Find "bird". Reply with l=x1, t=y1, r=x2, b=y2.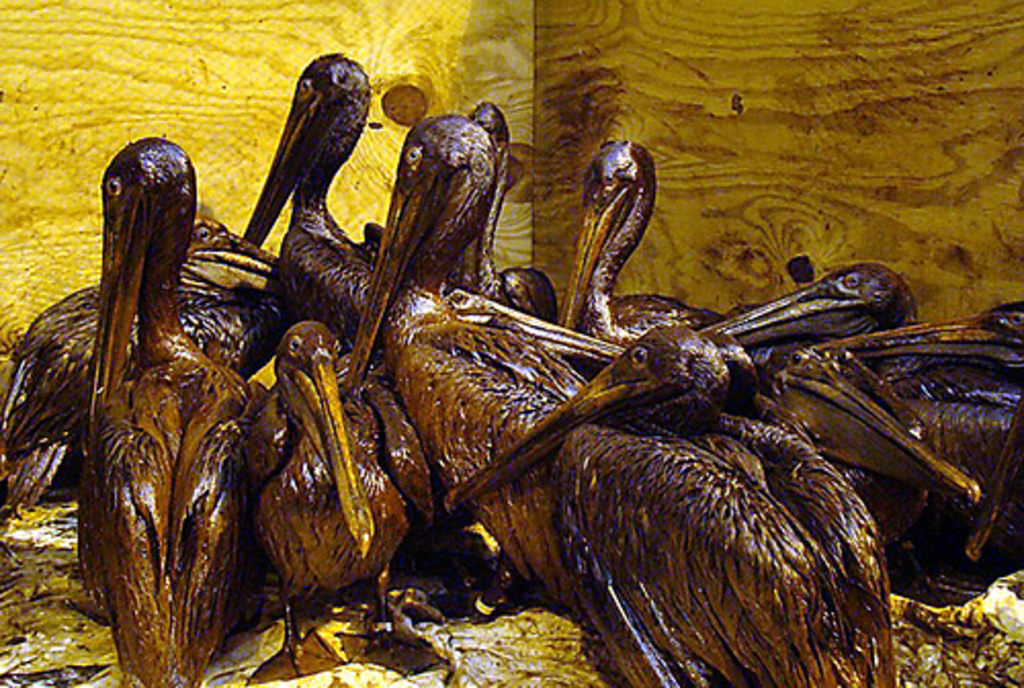
l=2, t=209, r=287, b=514.
